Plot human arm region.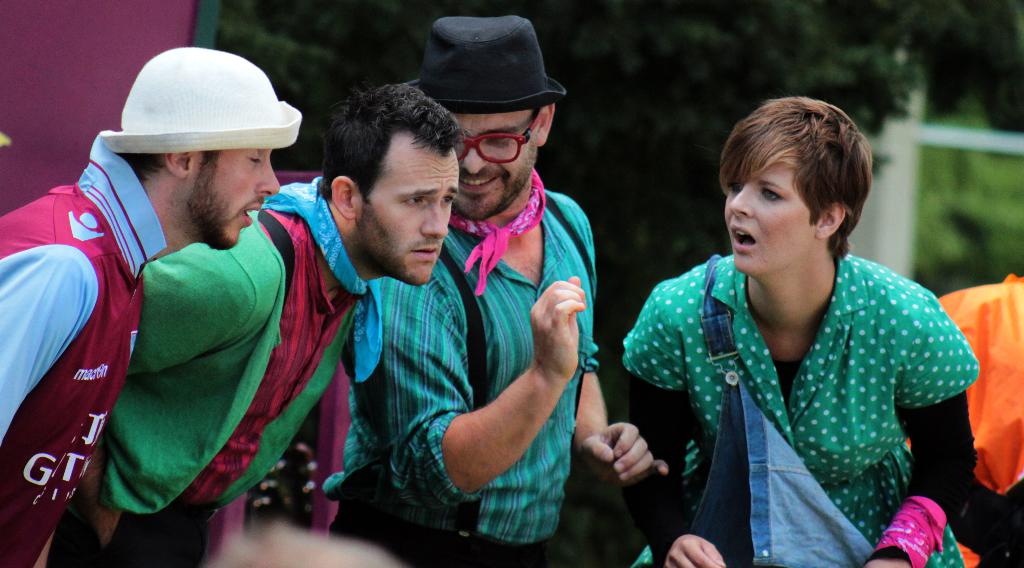
Plotted at rect(855, 283, 976, 567).
